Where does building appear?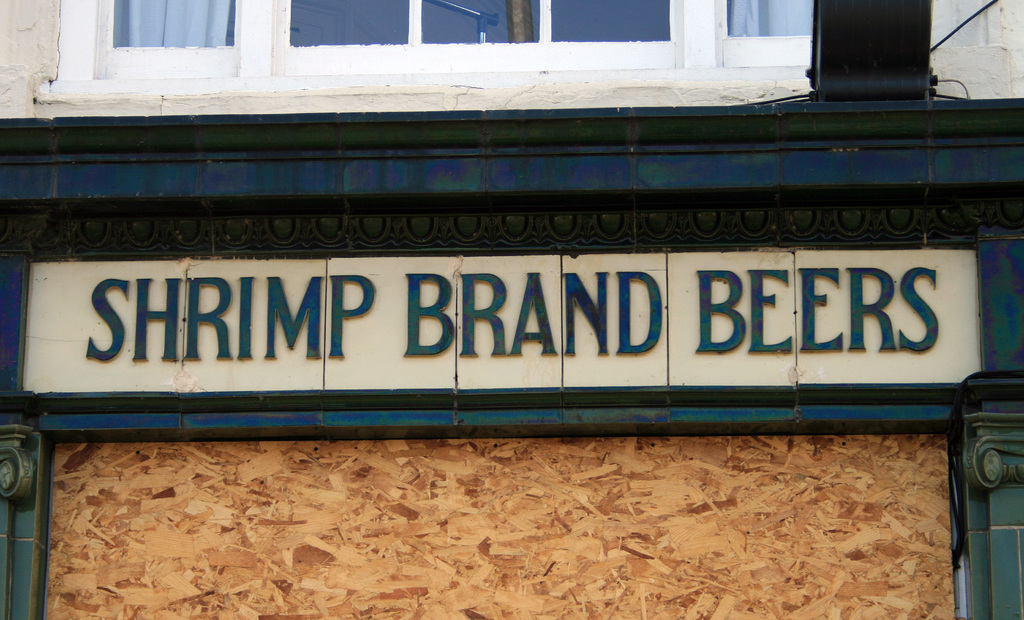
Appears at box=[0, 0, 1023, 619].
